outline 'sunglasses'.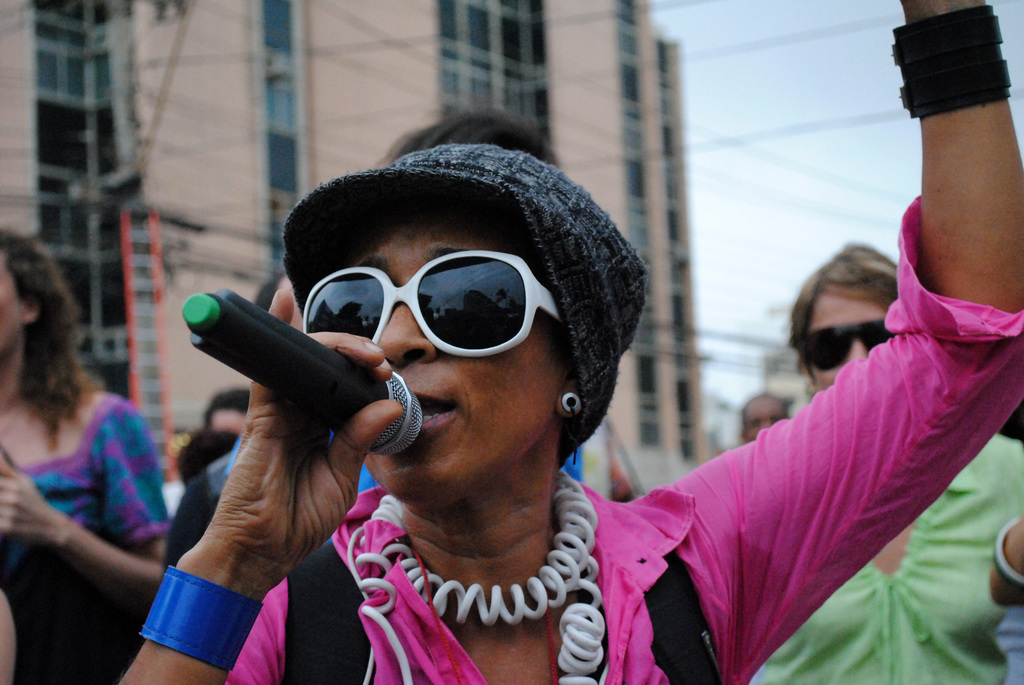
Outline: box(806, 319, 895, 370).
